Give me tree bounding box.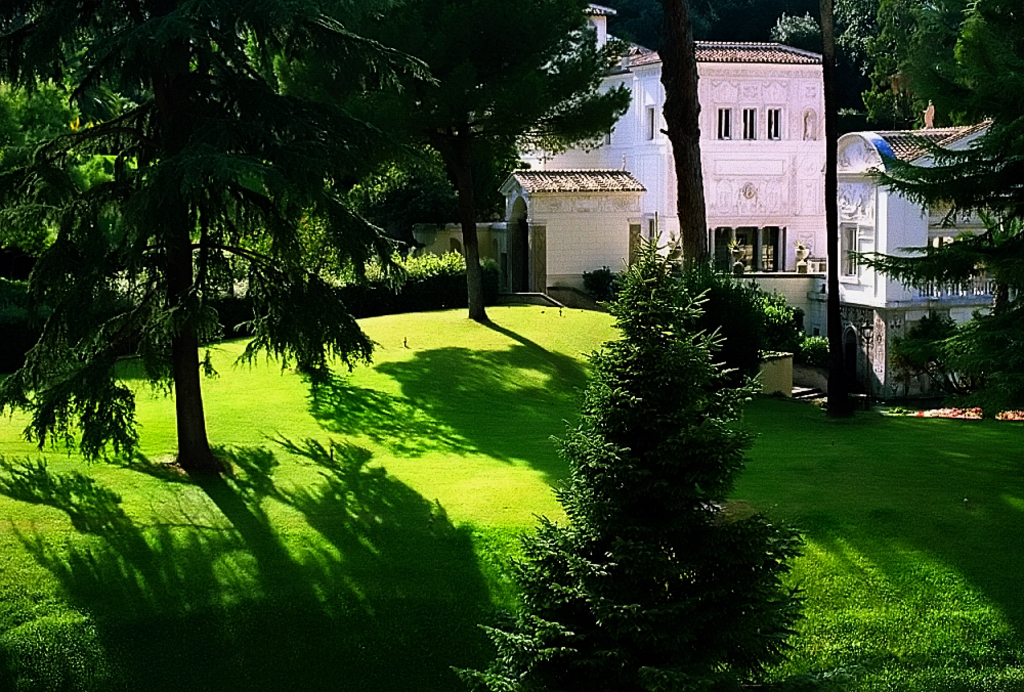
left=0, top=0, right=413, bottom=473.
